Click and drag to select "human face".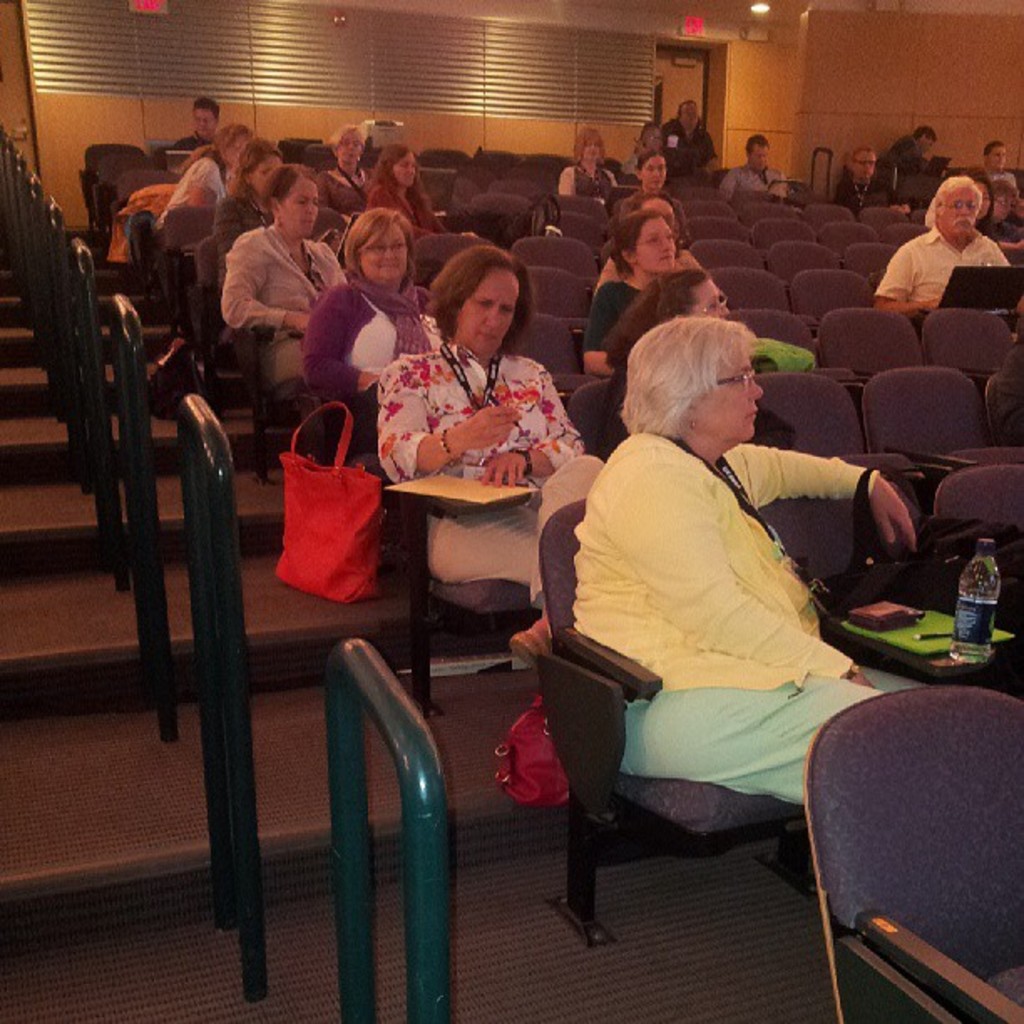
Selection: x1=641 y1=159 x2=671 y2=187.
